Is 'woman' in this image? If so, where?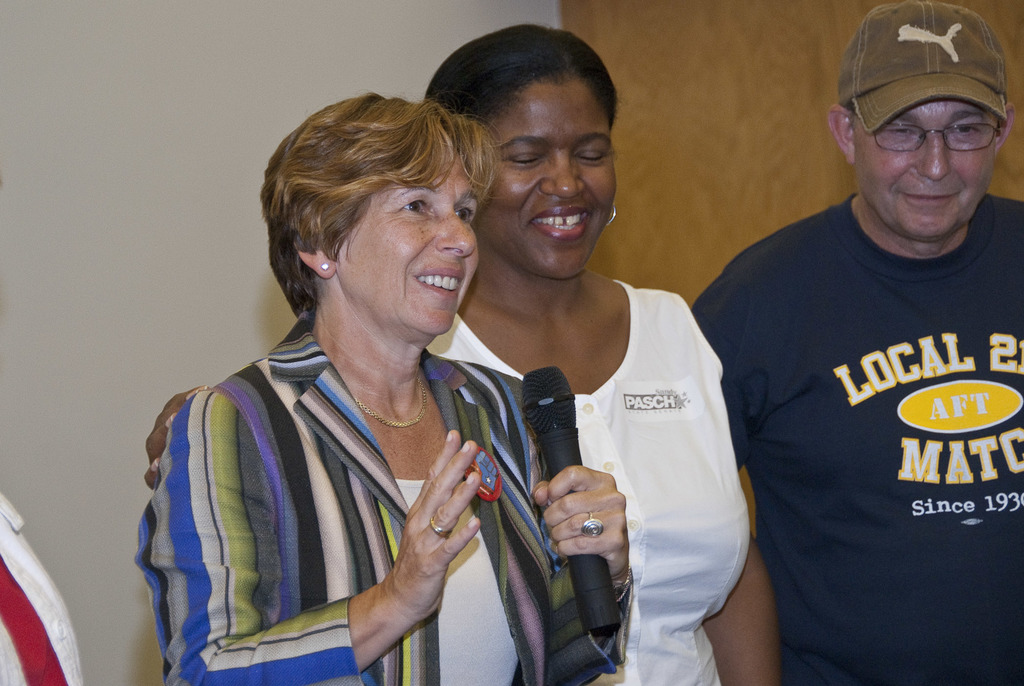
Yes, at l=139, t=20, r=790, b=685.
